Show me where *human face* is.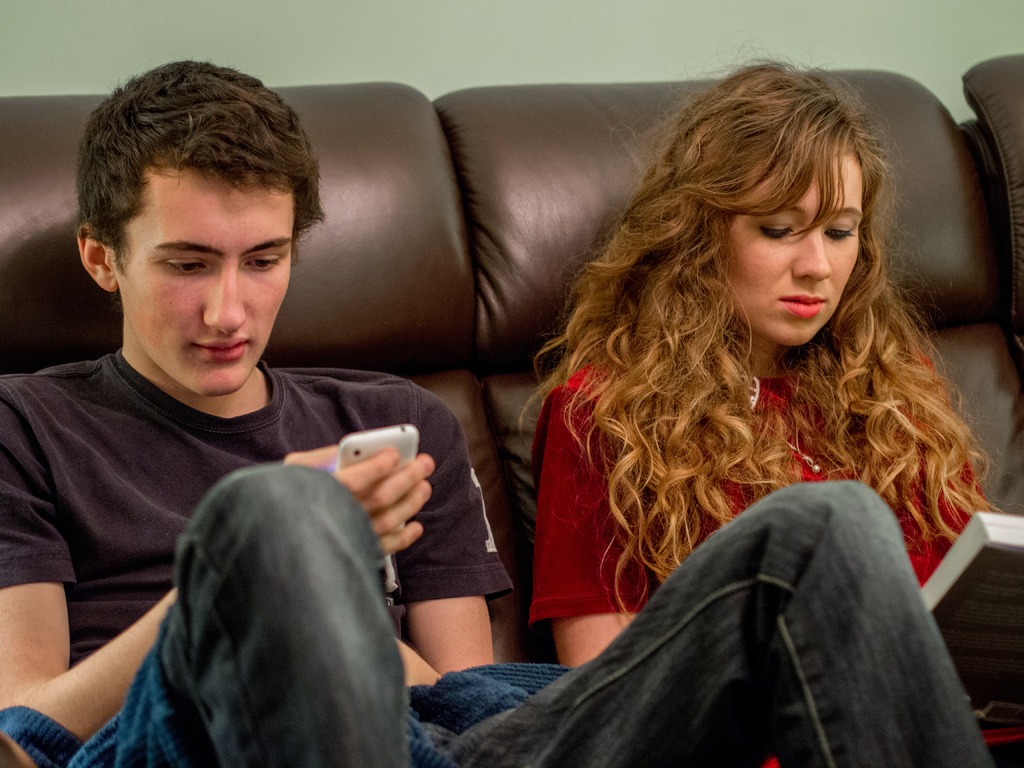
*human face* is at {"left": 112, "top": 156, "right": 301, "bottom": 399}.
